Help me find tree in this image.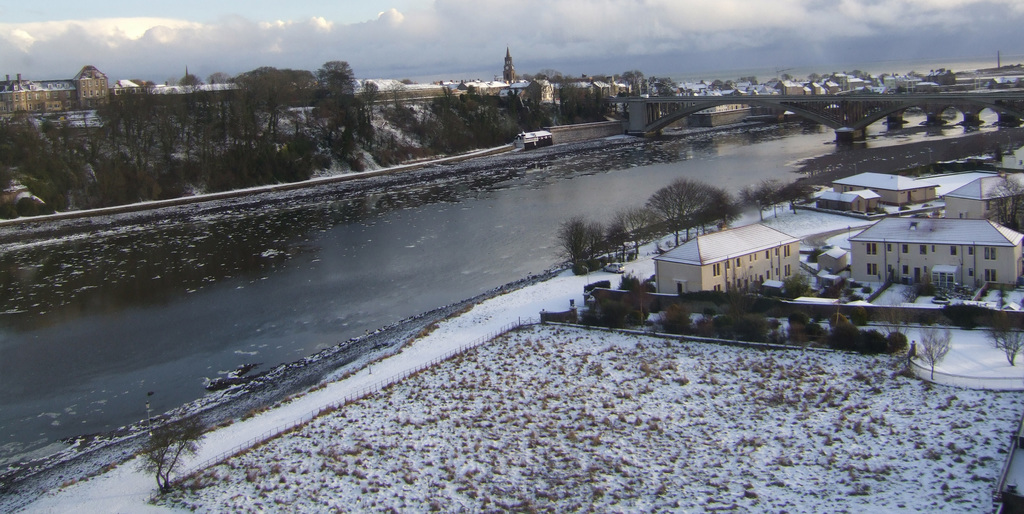
Found it: left=130, top=410, right=209, bottom=493.
